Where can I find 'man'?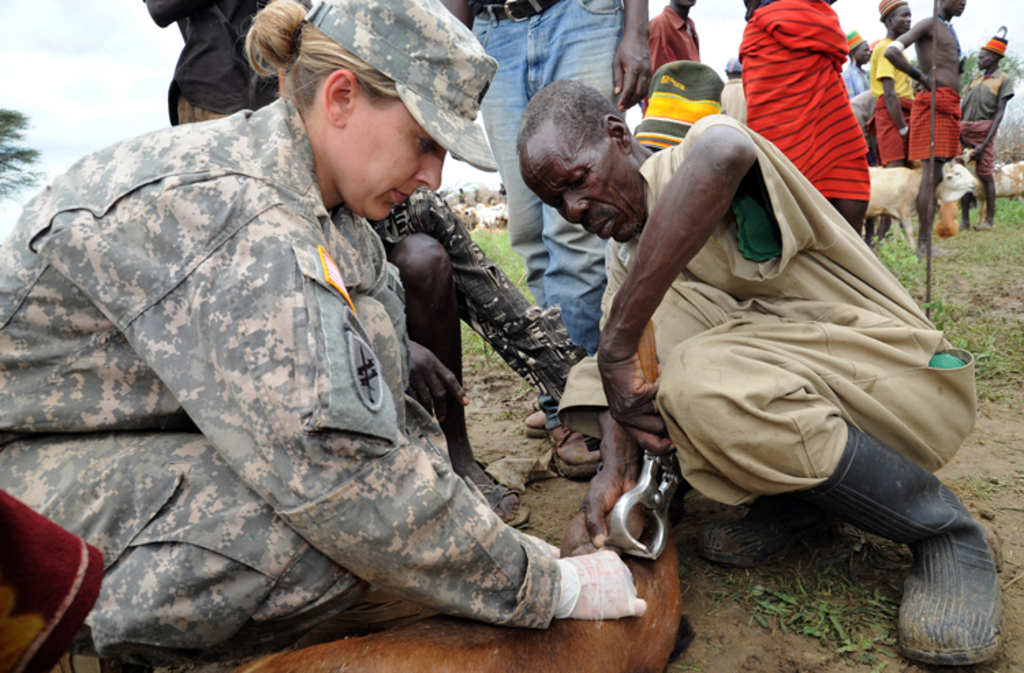
You can find it at box(542, 60, 984, 643).
